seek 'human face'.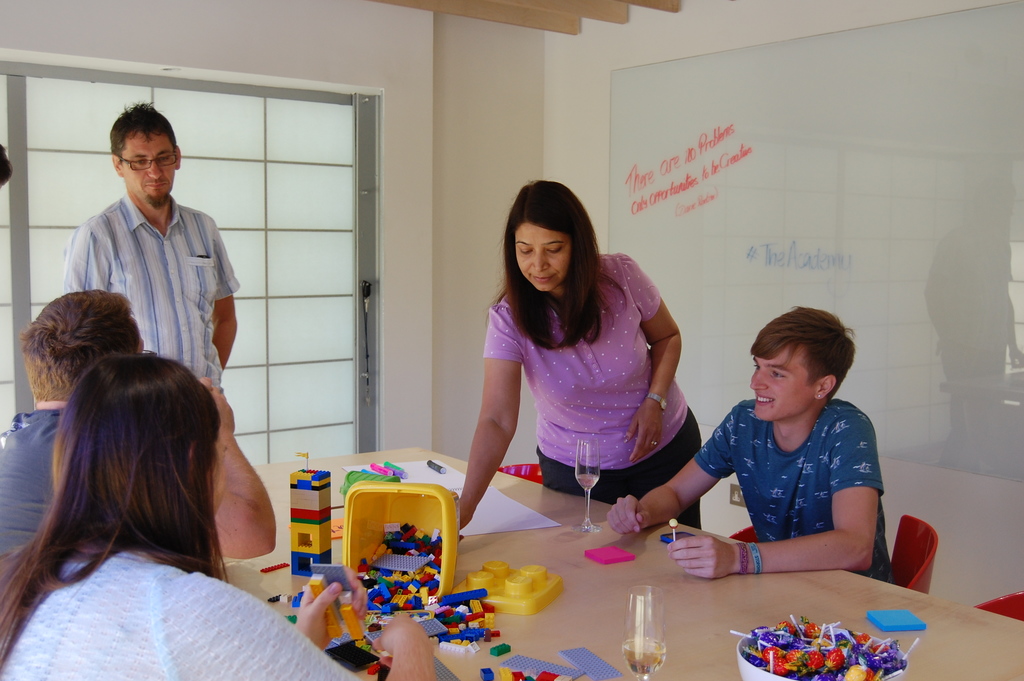
120,133,175,208.
